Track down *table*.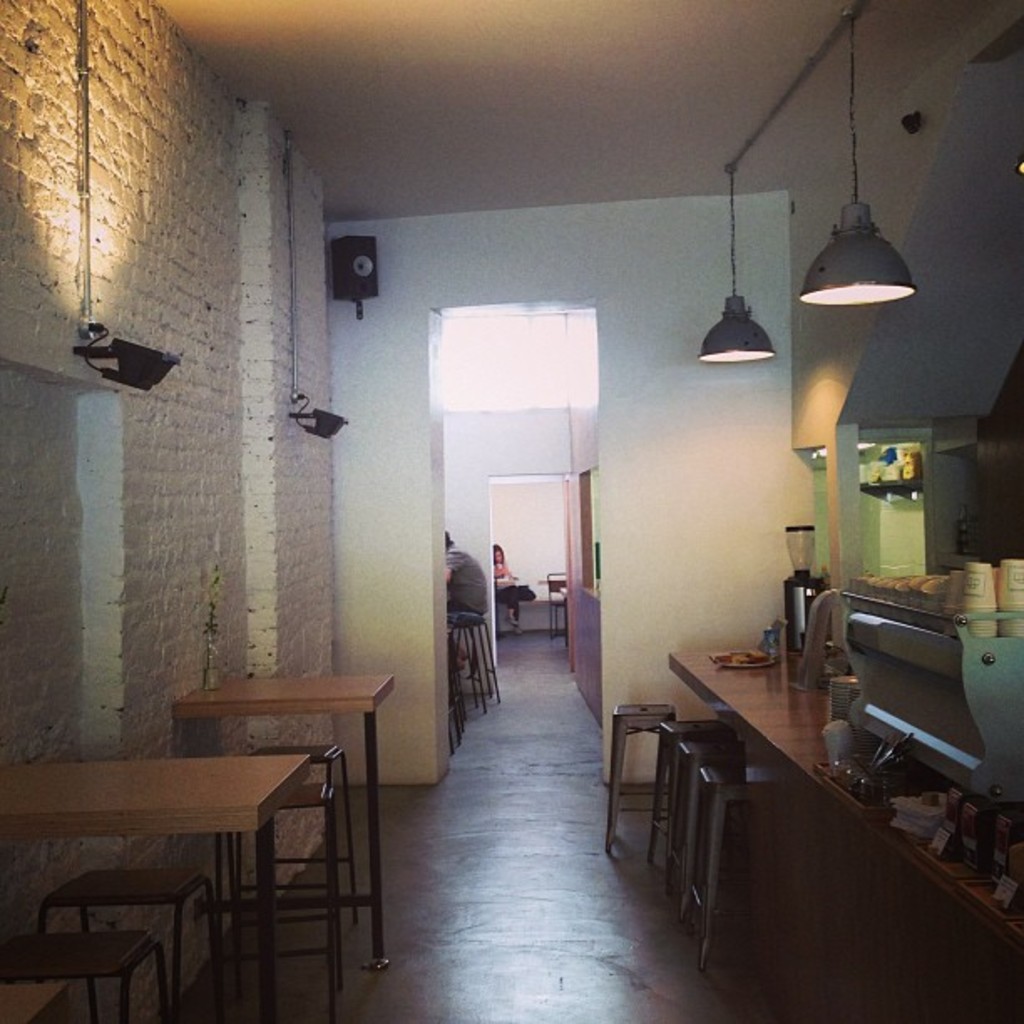
Tracked to 669:653:1022:1022.
